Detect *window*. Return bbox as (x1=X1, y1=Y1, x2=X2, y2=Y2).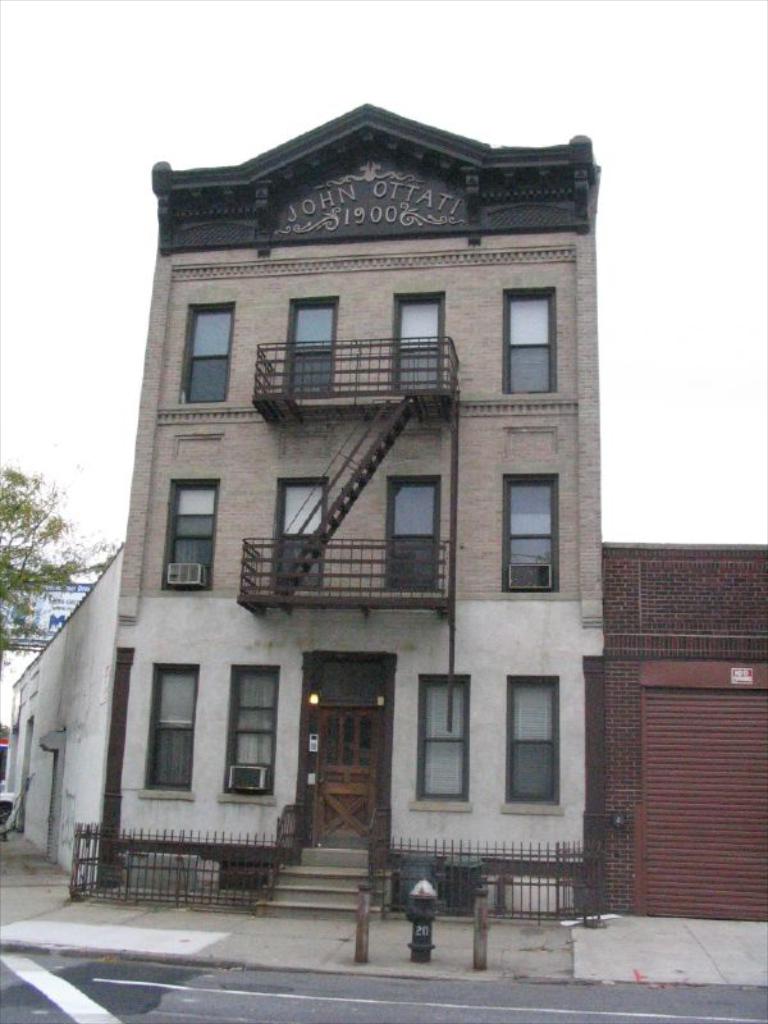
(x1=389, y1=475, x2=440, y2=598).
